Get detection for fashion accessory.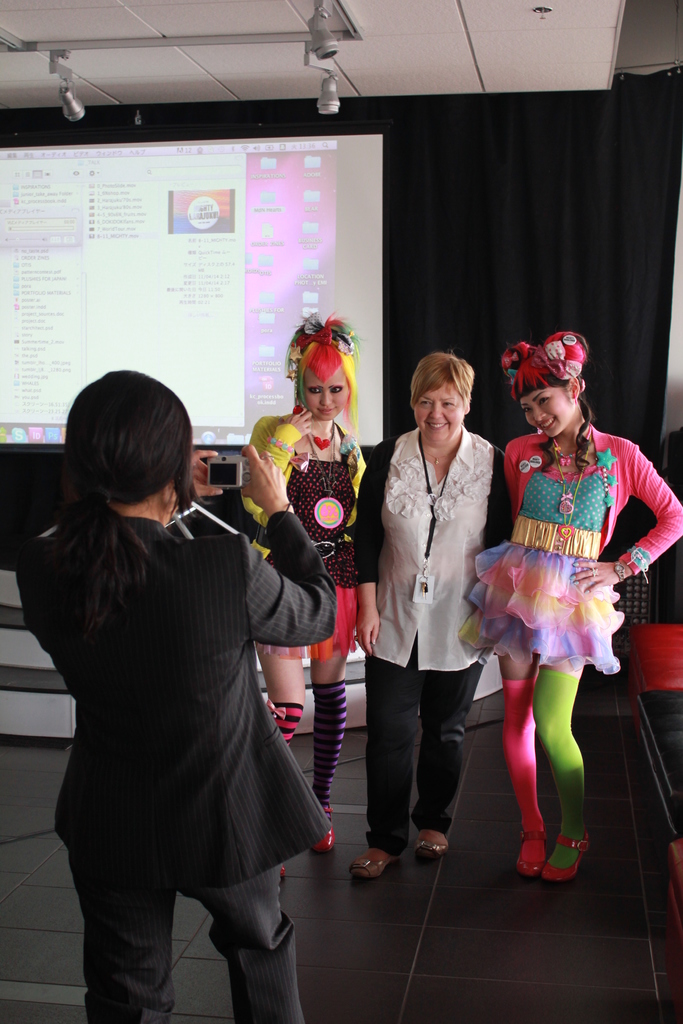
Detection: {"left": 413, "top": 841, "right": 451, "bottom": 858}.
